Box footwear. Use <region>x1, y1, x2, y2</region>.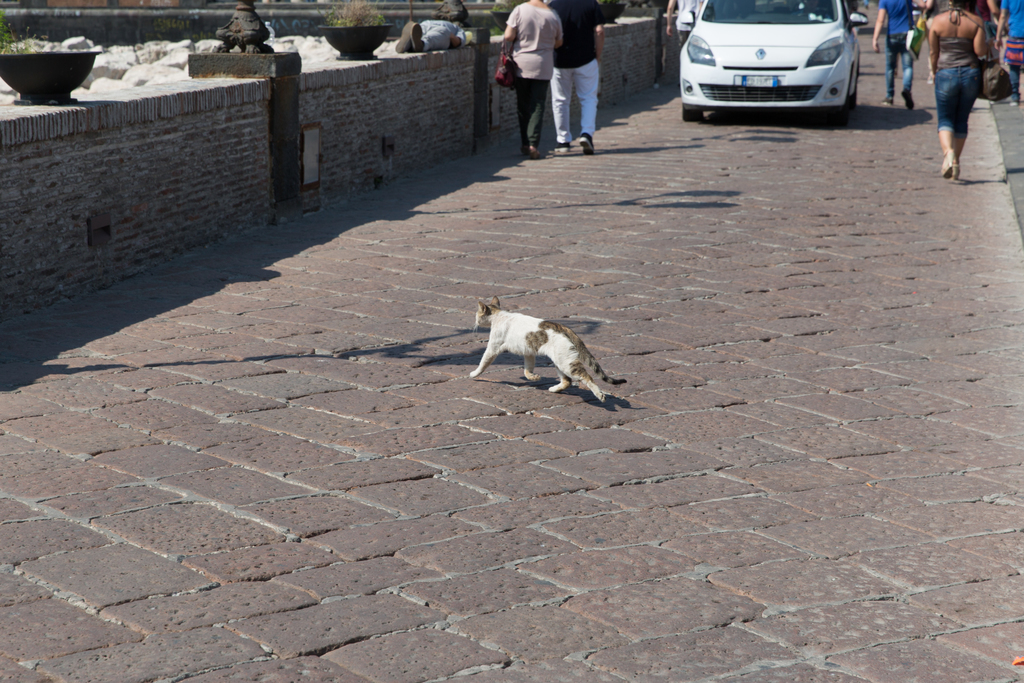
<region>879, 97, 892, 104</region>.
